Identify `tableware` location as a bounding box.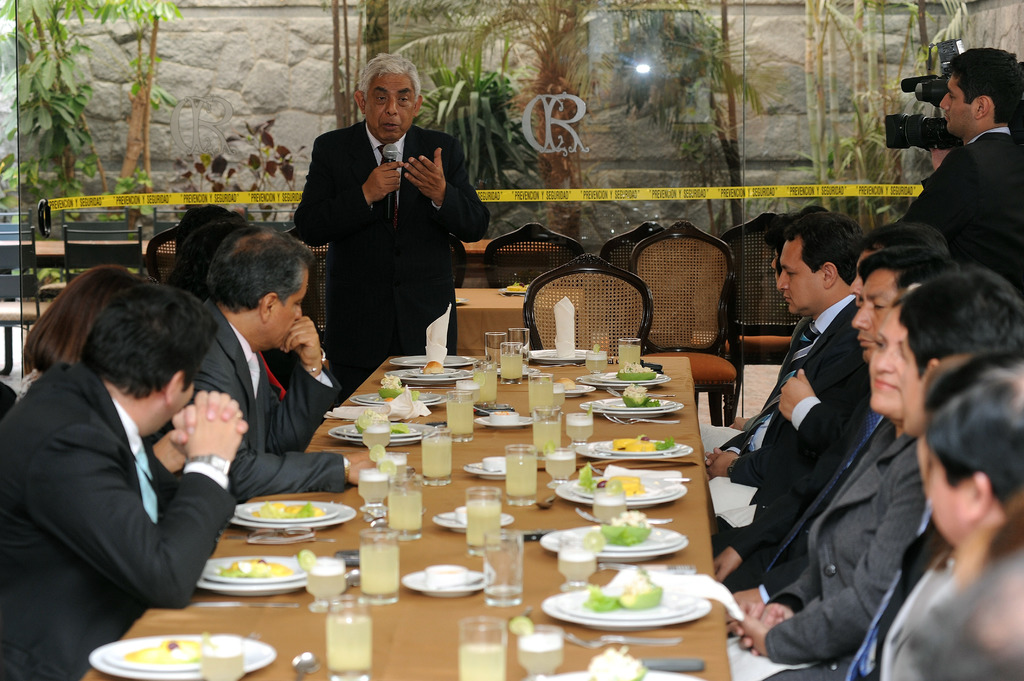
(106, 638, 205, 673).
